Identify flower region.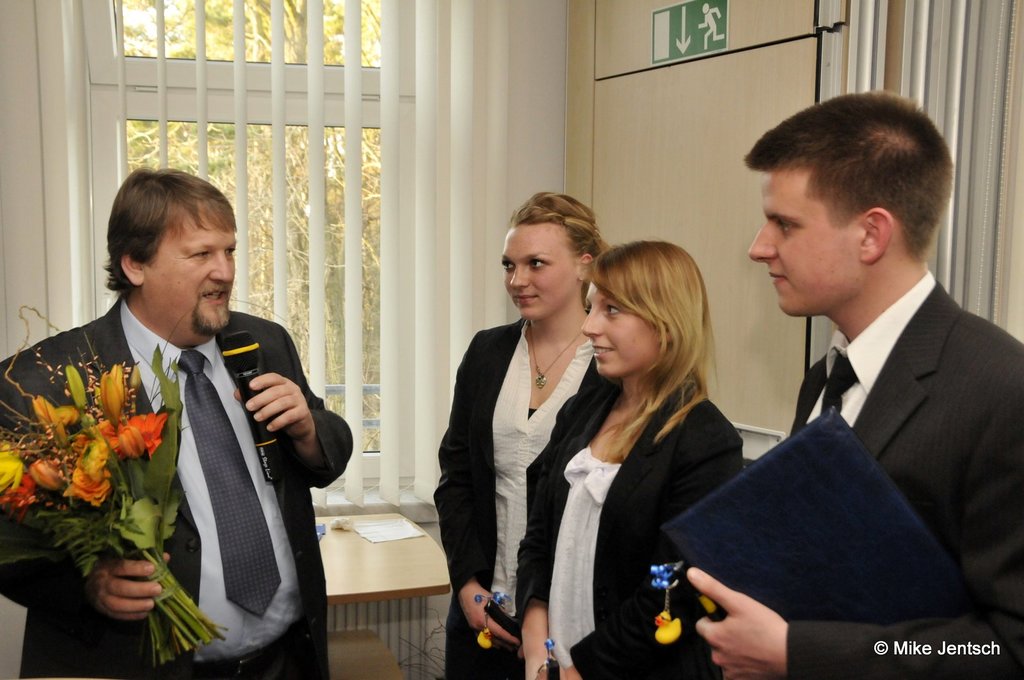
Region: <box>476,628,491,652</box>.
